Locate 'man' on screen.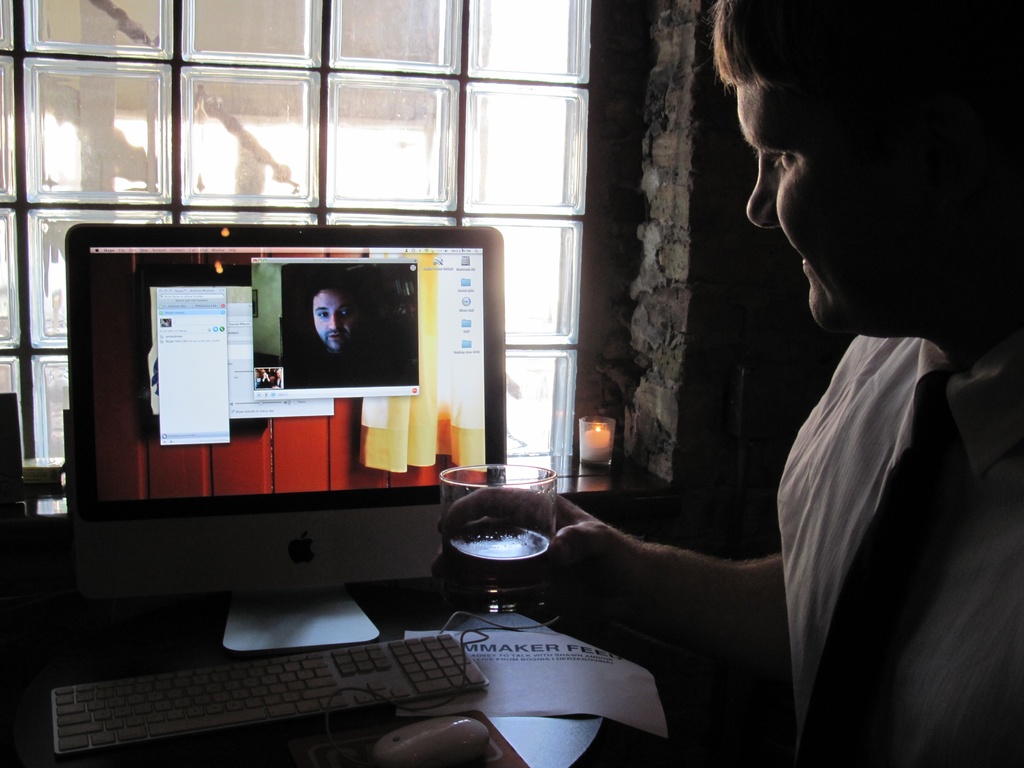
On screen at crop(294, 284, 414, 387).
